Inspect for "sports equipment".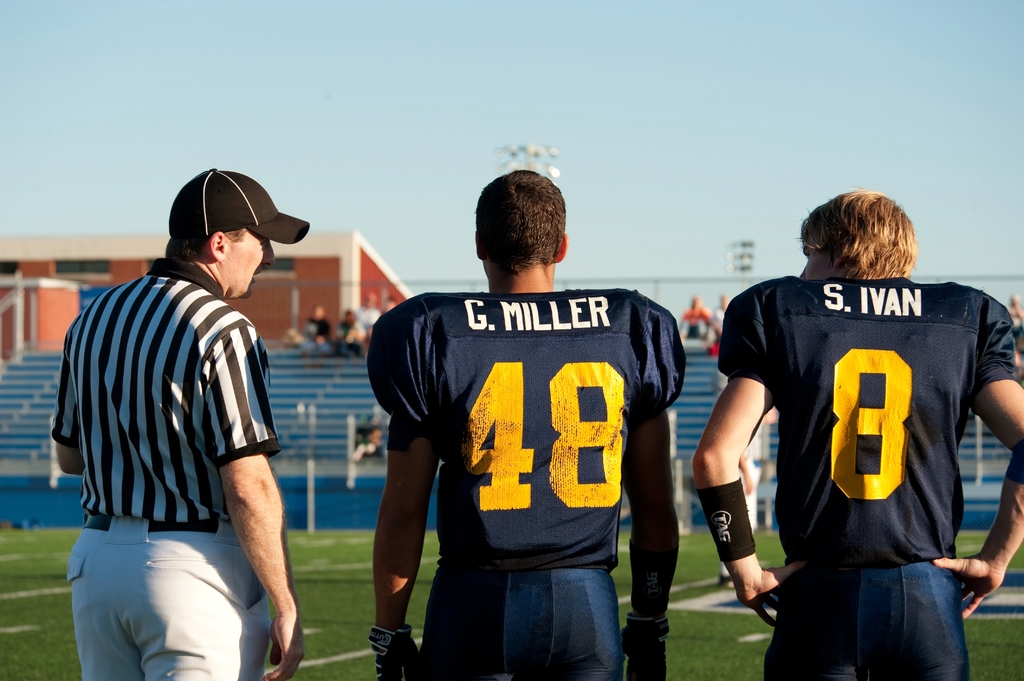
Inspection: [left=366, top=621, right=419, bottom=680].
